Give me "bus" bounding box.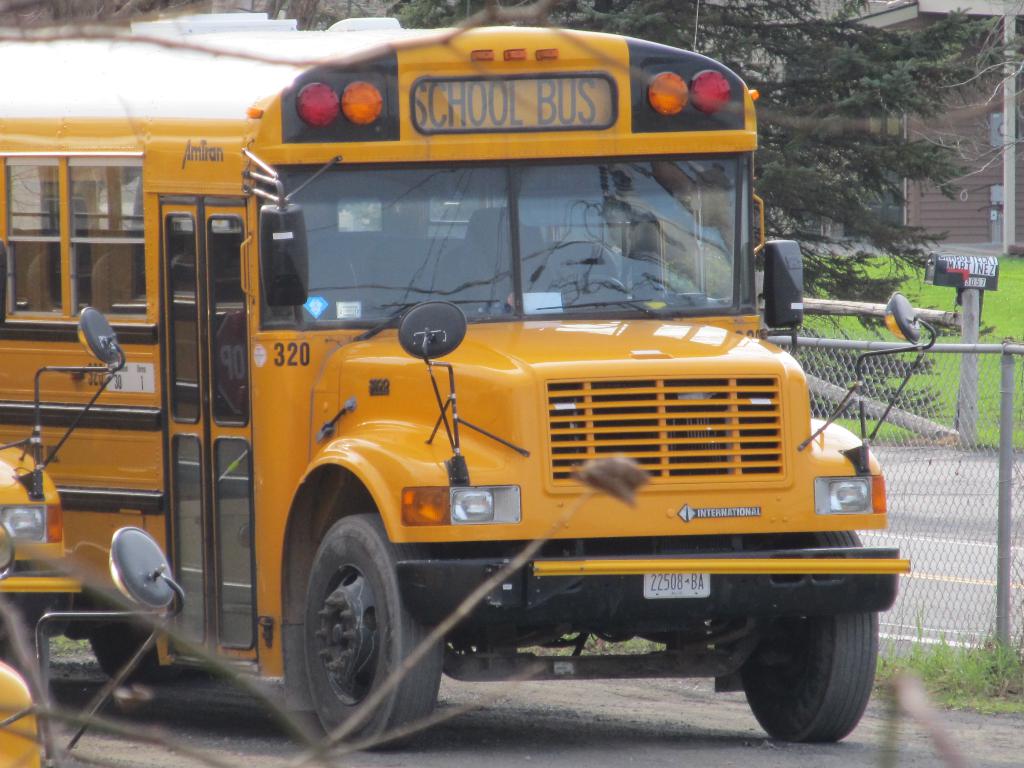
<region>0, 10, 935, 750</region>.
